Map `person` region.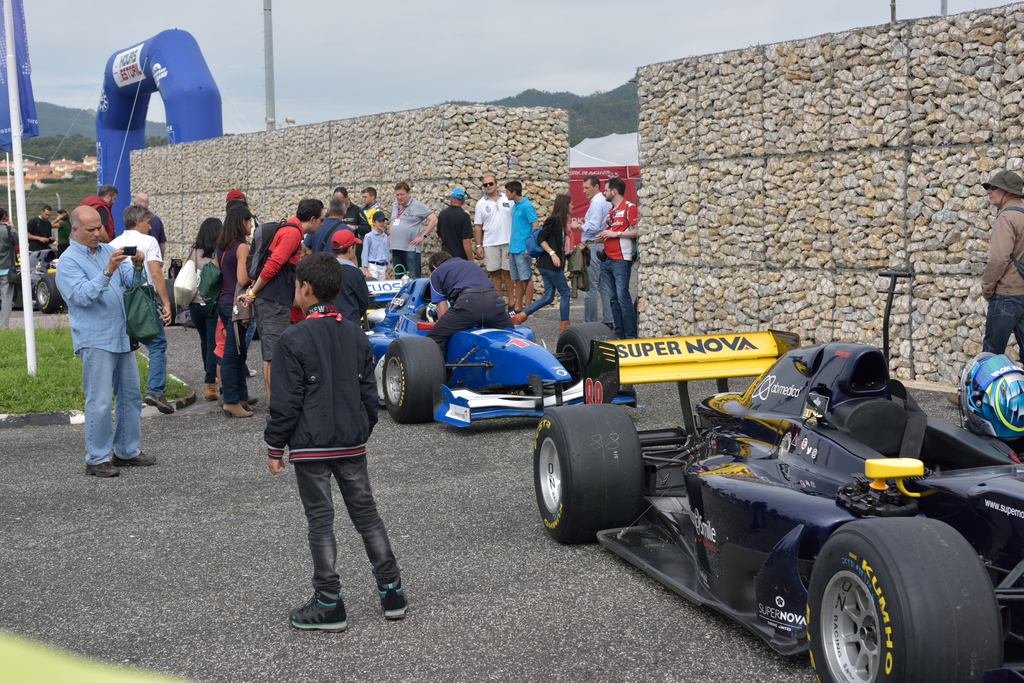
Mapped to 422:250:516:352.
